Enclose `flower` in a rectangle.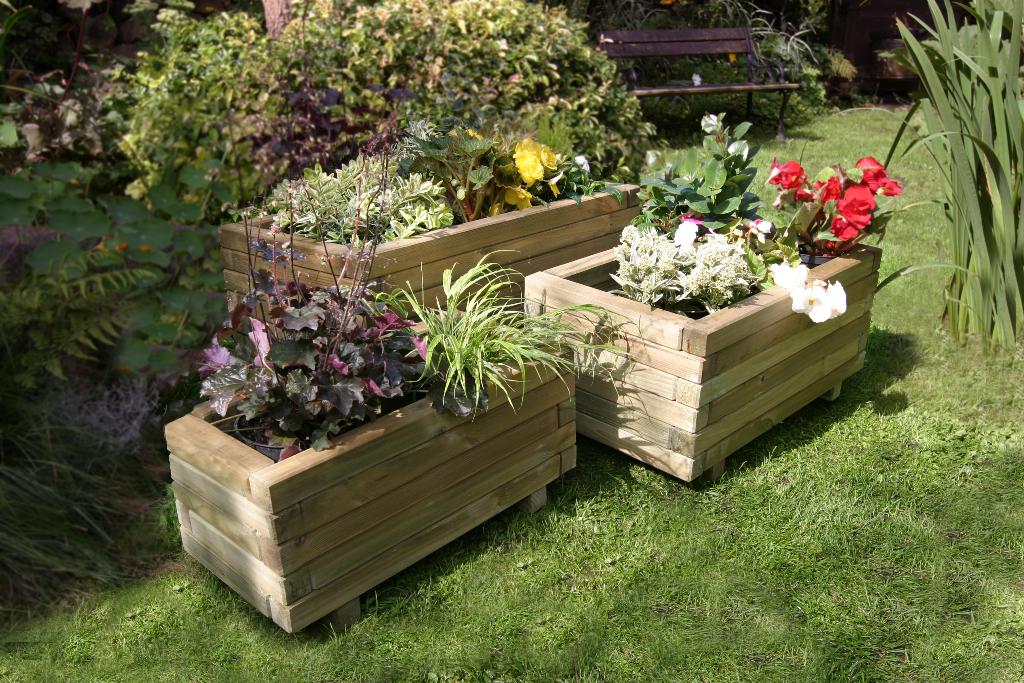
bbox=(573, 154, 596, 172).
